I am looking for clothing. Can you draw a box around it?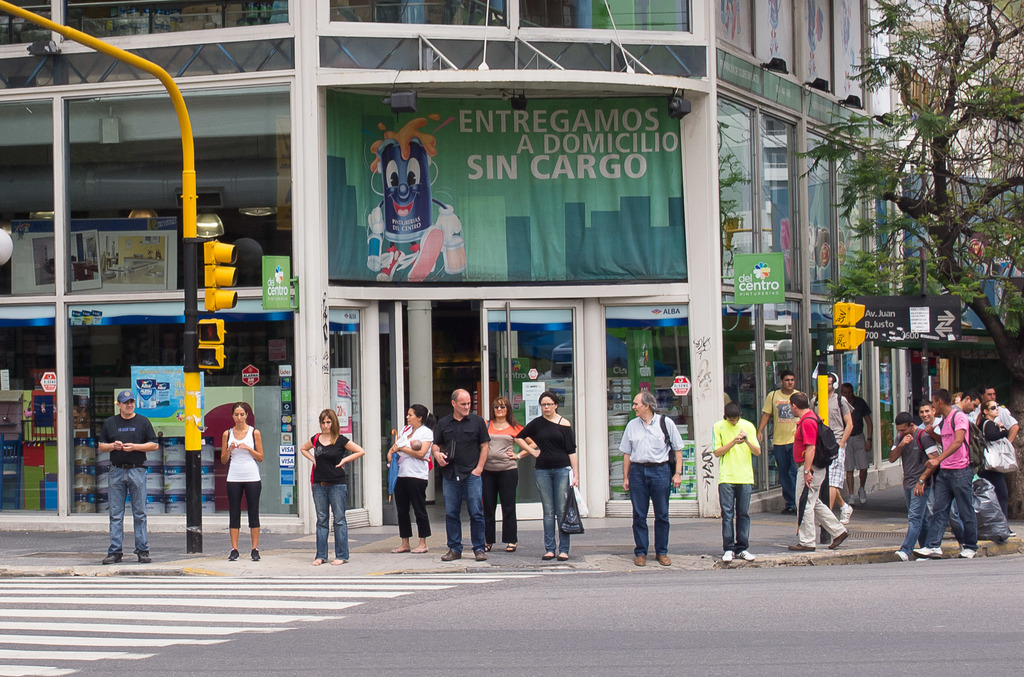
Sure, the bounding box is 432:411:491:555.
